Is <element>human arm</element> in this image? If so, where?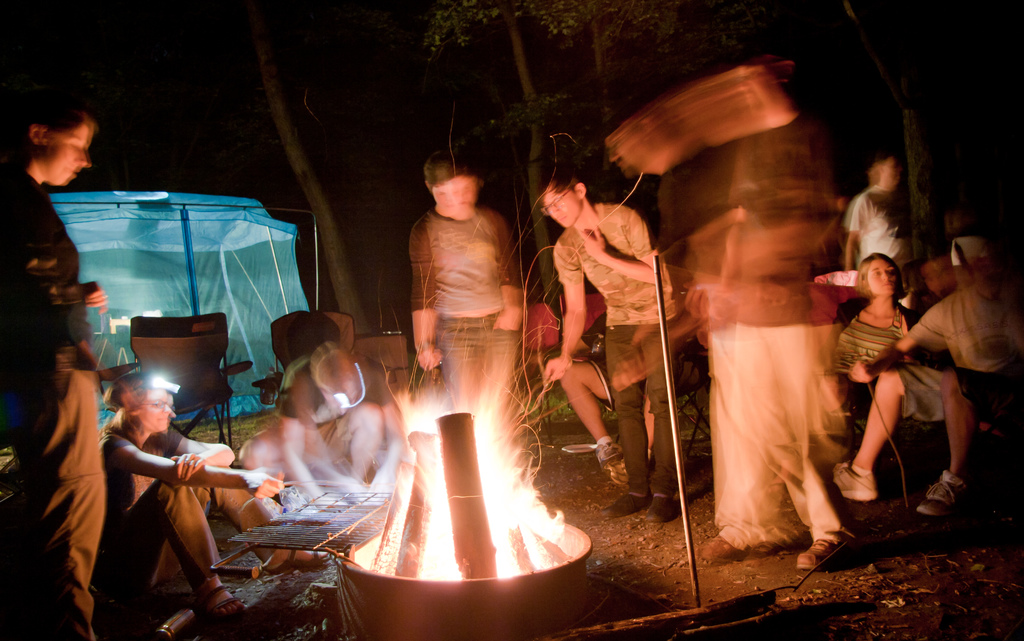
Yes, at bbox=[856, 306, 957, 387].
